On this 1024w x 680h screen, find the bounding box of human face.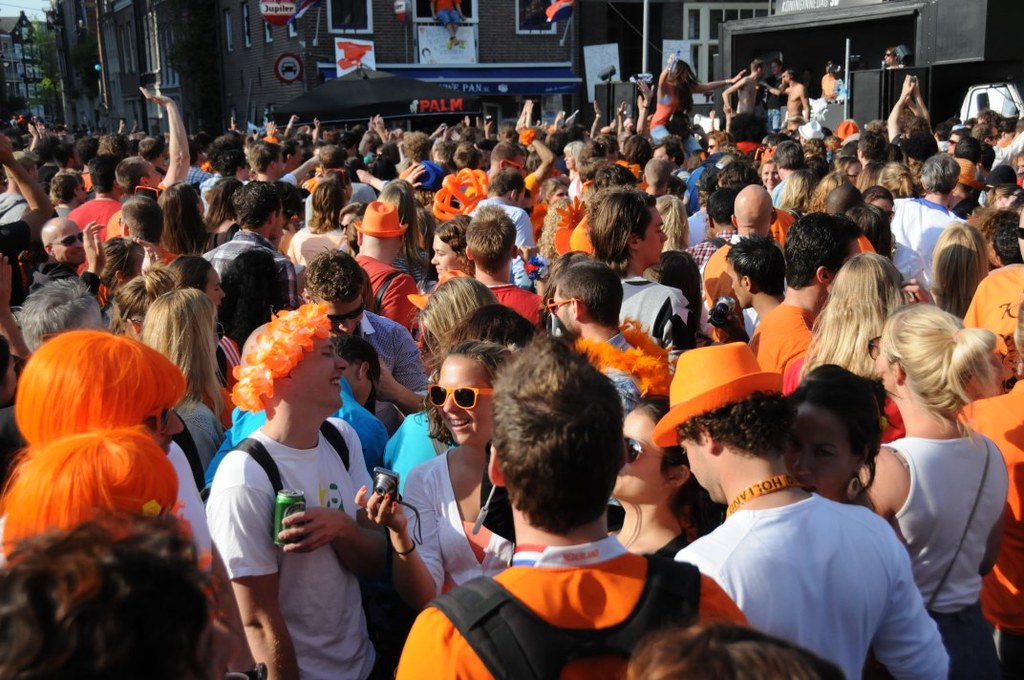
Bounding box: <region>885, 49, 892, 65</region>.
